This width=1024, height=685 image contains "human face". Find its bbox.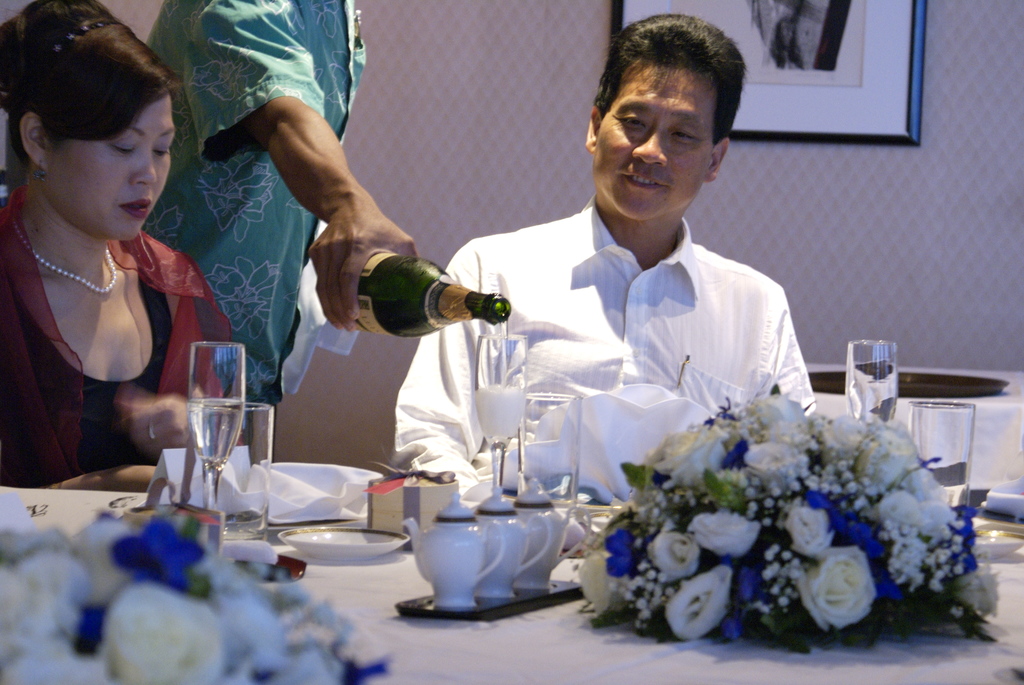
(left=45, top=92, right=175, bottom=243).
